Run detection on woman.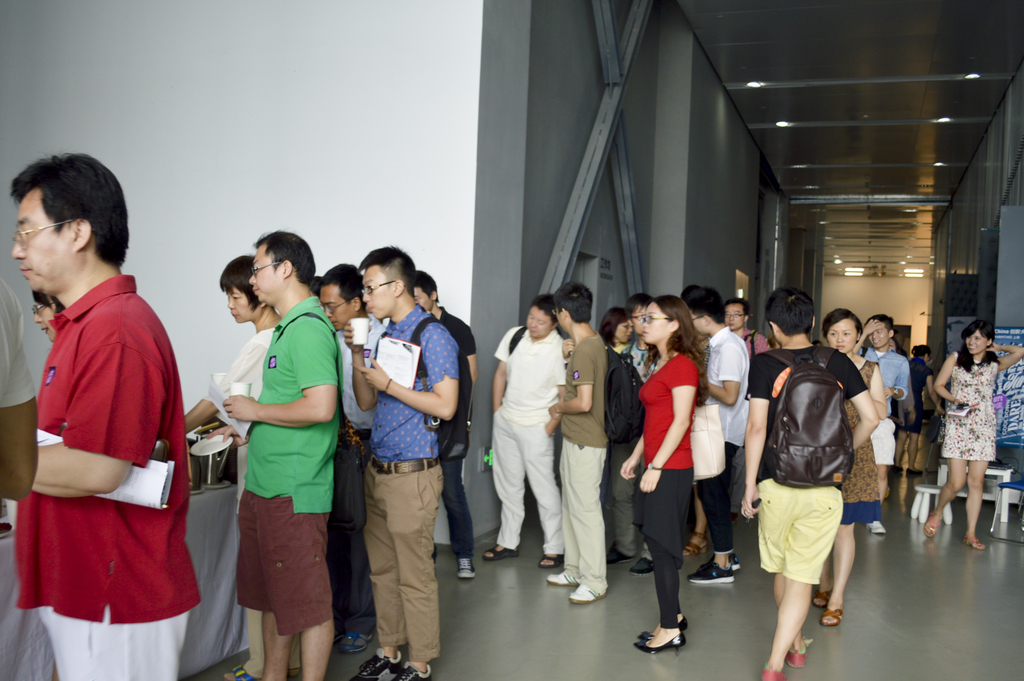
Result: [919,319,1023,548].
